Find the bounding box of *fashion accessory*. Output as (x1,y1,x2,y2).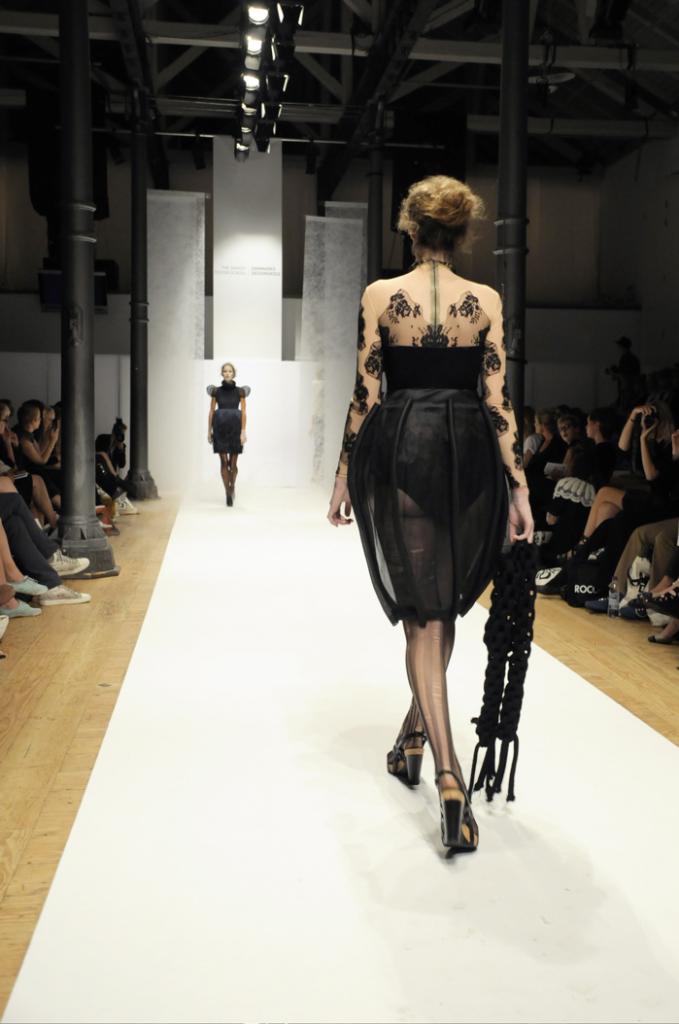
(47,549,91,579).
